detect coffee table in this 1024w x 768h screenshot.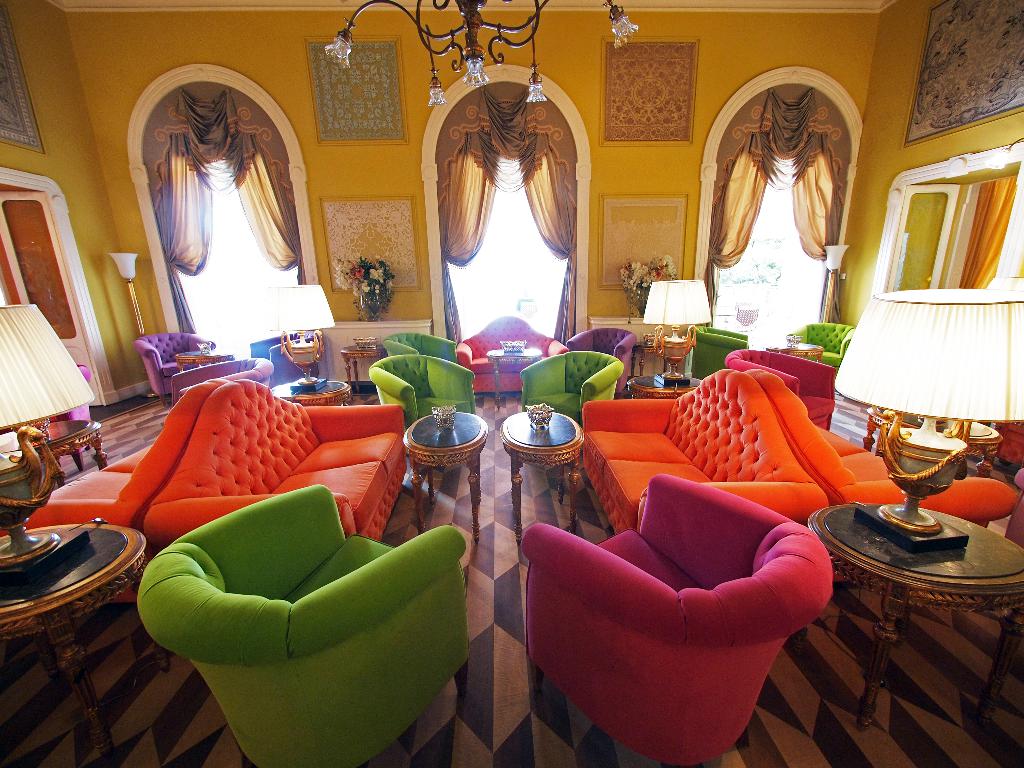
Detection: x1=338, y1=337, x2=387, y2=377.
